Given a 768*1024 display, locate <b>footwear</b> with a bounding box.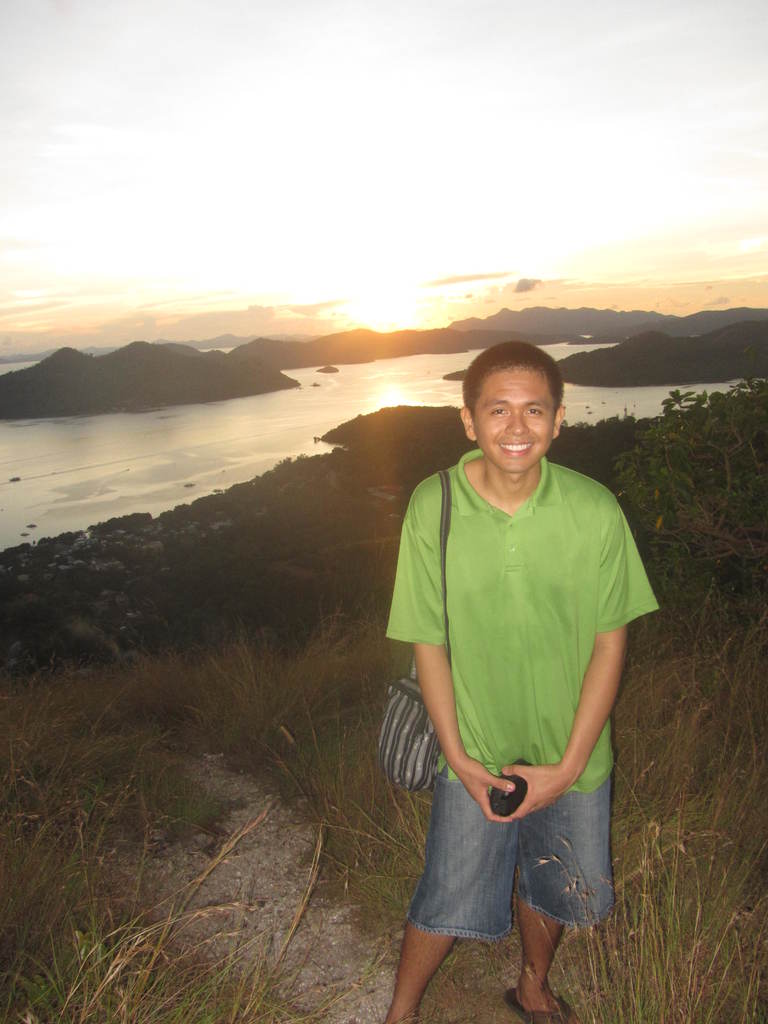
Located: 502/984/582/1023.
